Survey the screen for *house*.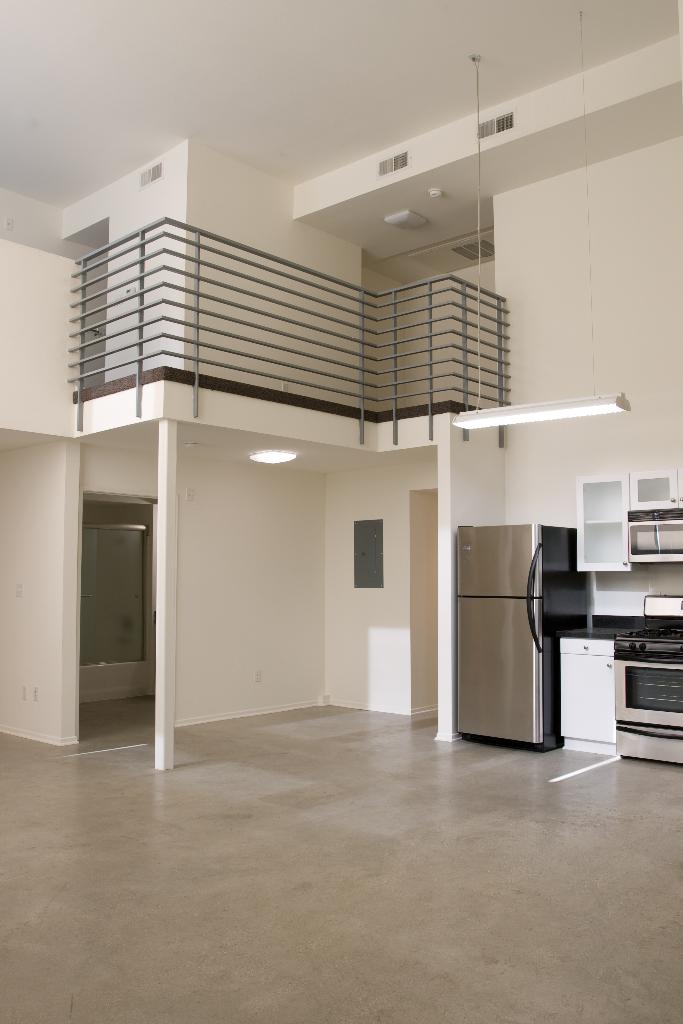
Survey found: pyautogui.locateOnScreen(10, 58, 648, 808).
